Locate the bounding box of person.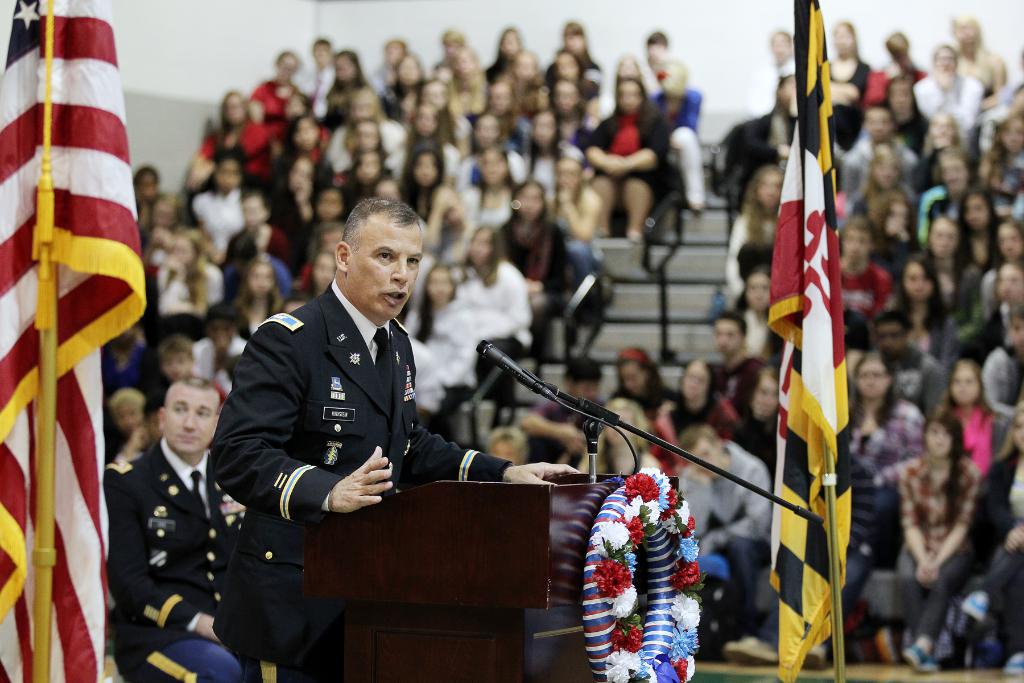
Bounding box: Rect(209, 194, 586, 682).
